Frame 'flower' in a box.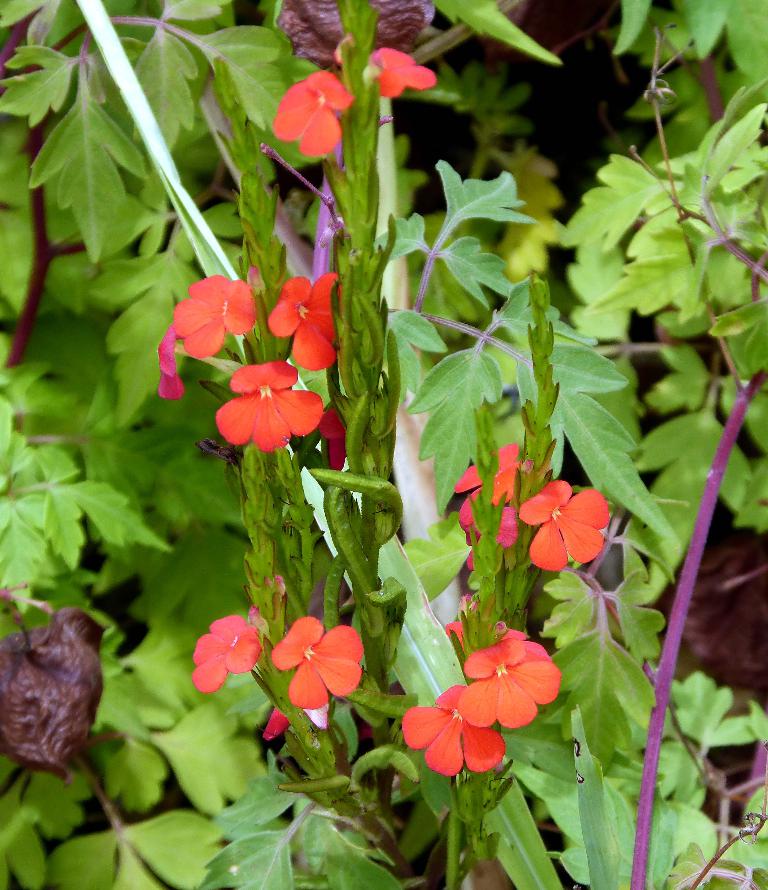
210/361/317/456.
